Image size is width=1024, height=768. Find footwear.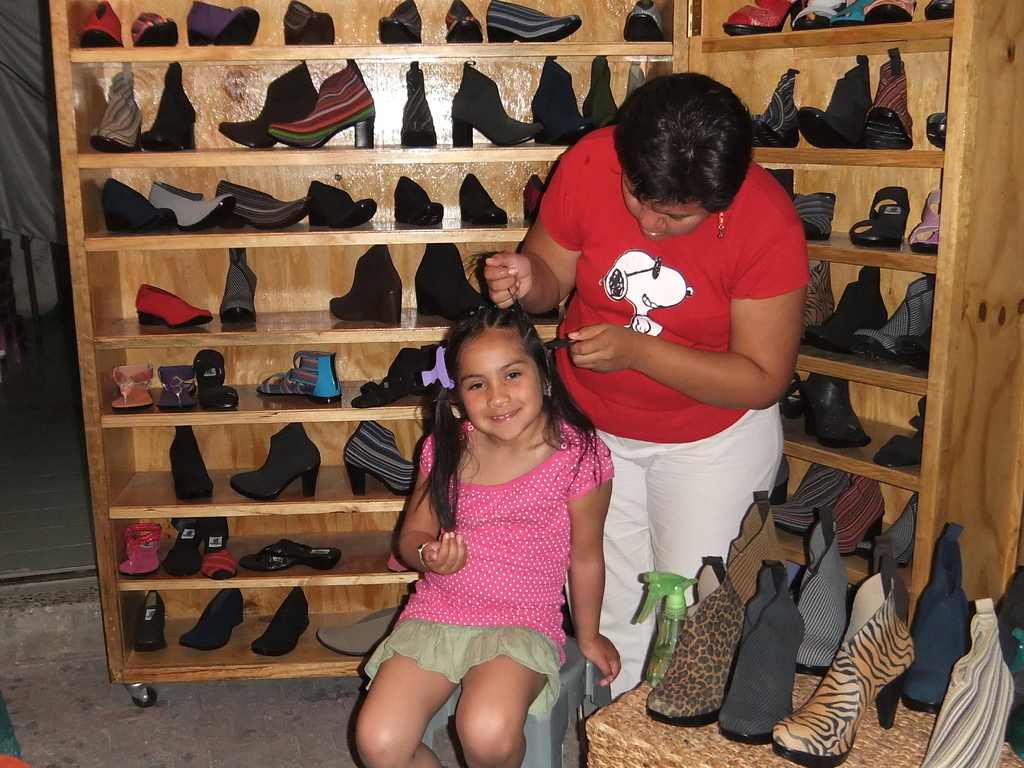
(846,184,909,254).
